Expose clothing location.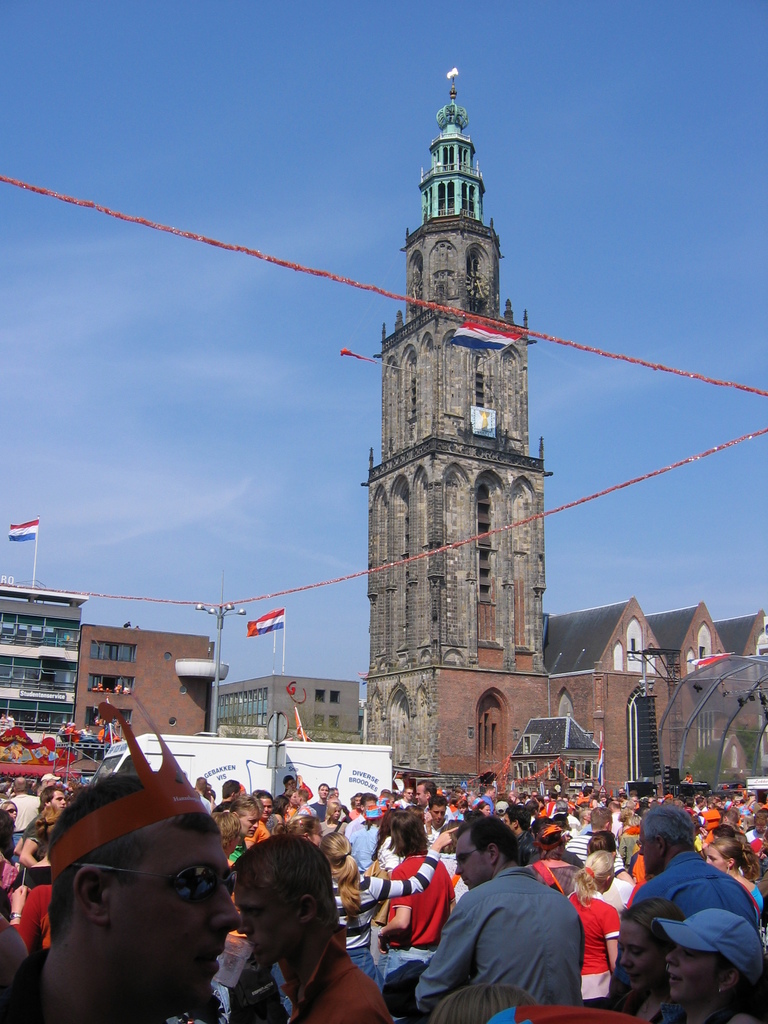
Exposed at x1=561 y1=898 x2=627 y2=1004.
